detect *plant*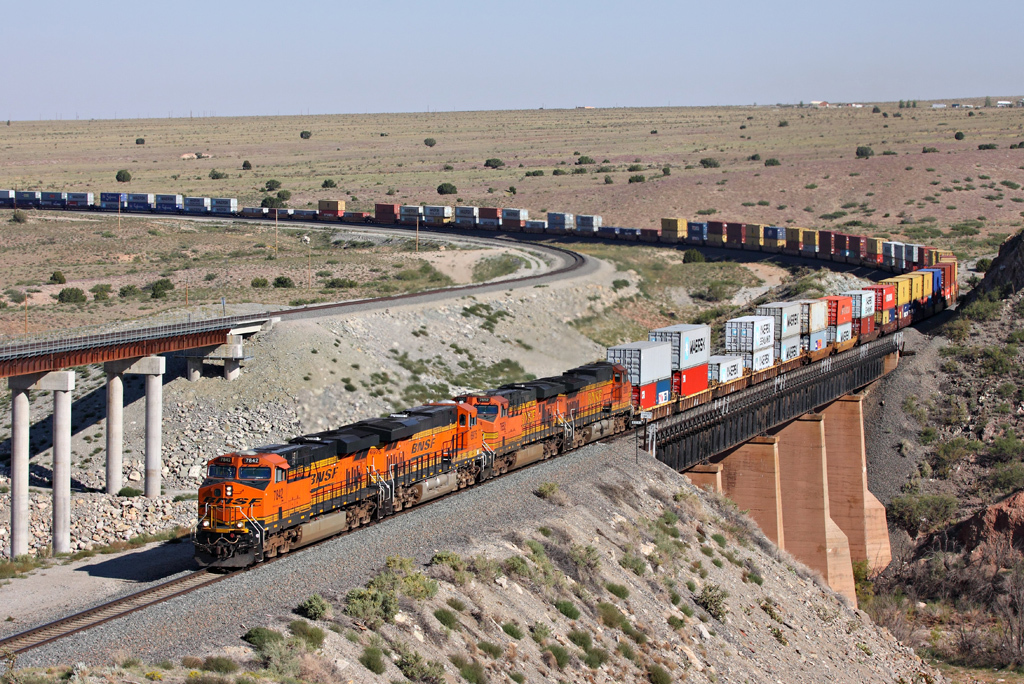
crop(509, 671, 524, 682)
